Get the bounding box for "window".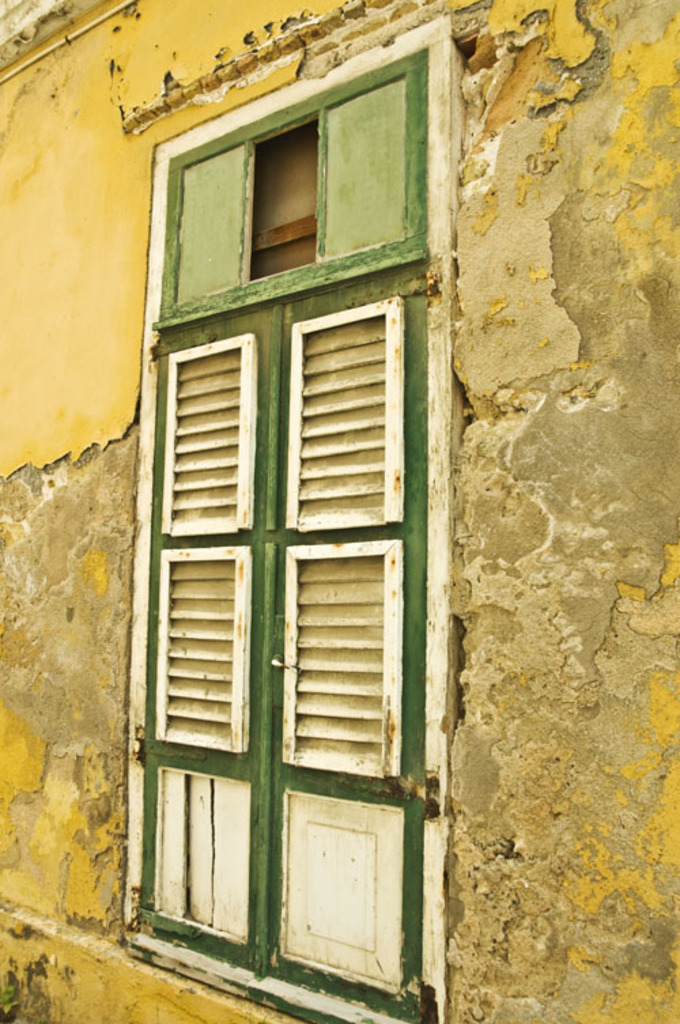
locate(141, 148, 445, 934).
